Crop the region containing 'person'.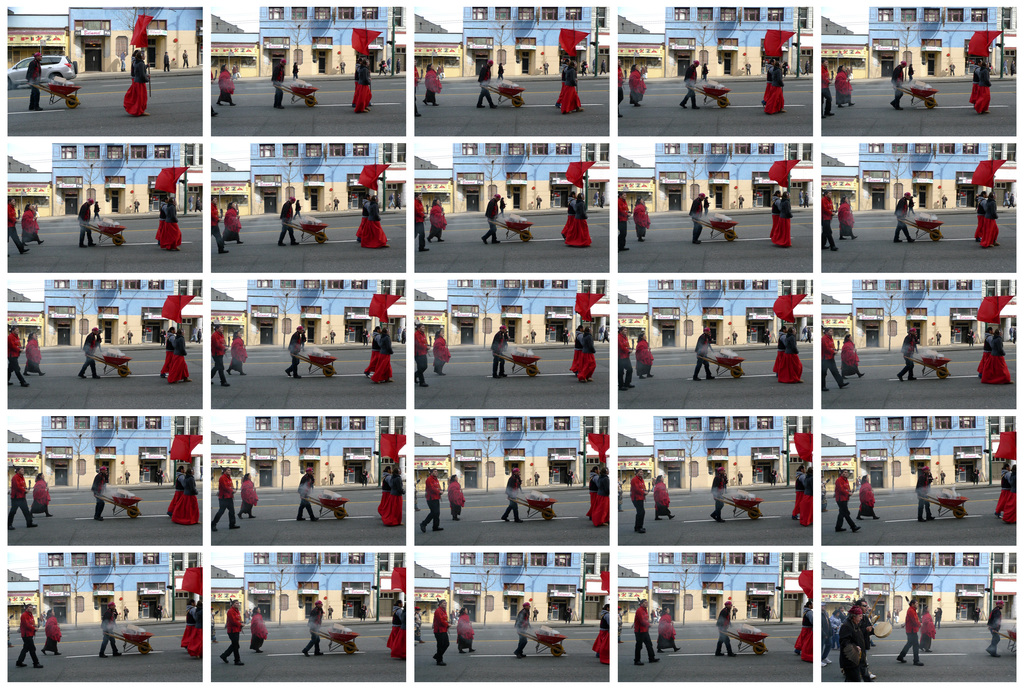
Crop region: region(447, 470, 465, 527).
